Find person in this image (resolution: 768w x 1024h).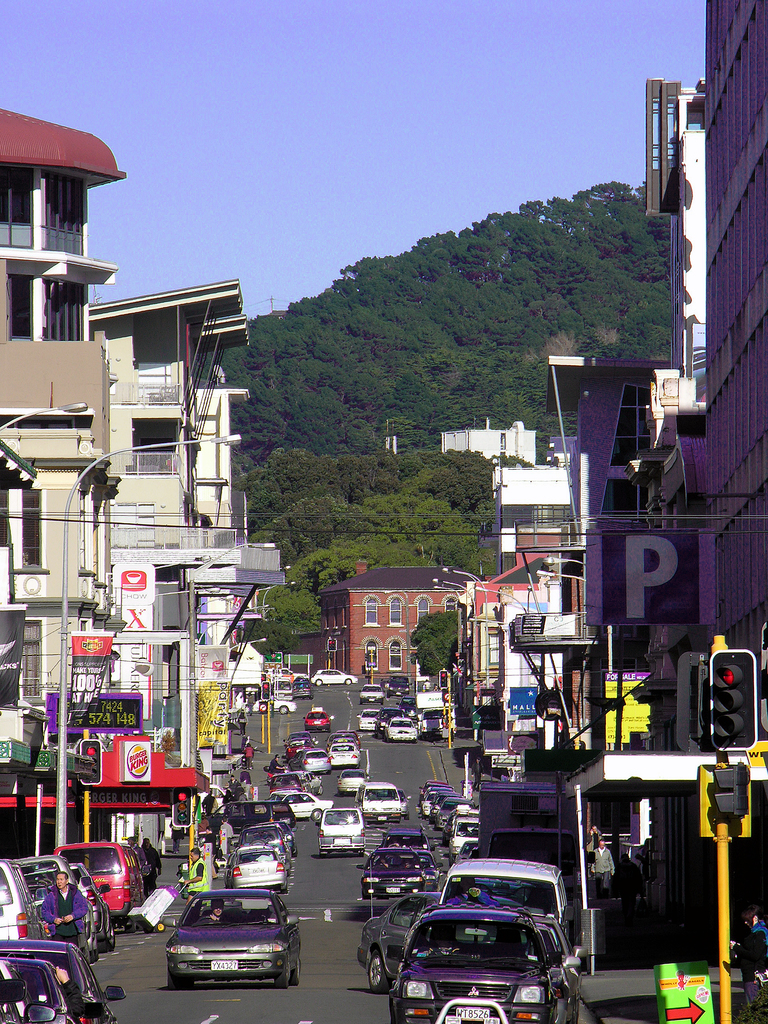
271:753:287:788.
